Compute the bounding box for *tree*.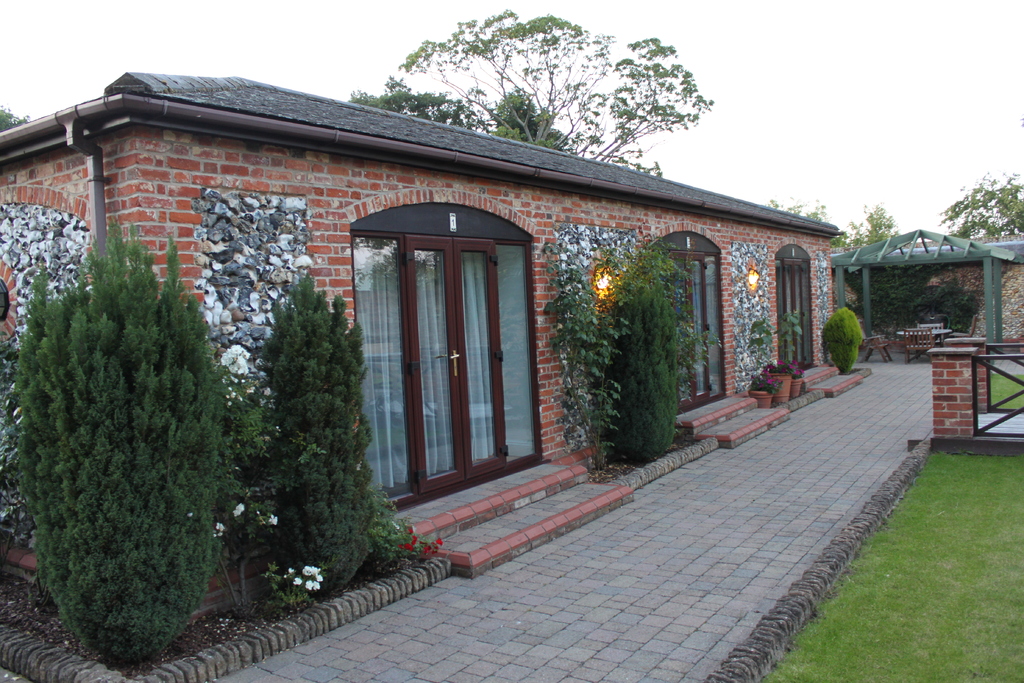
<bbox>0, 104, 28, 129</bbox>.
